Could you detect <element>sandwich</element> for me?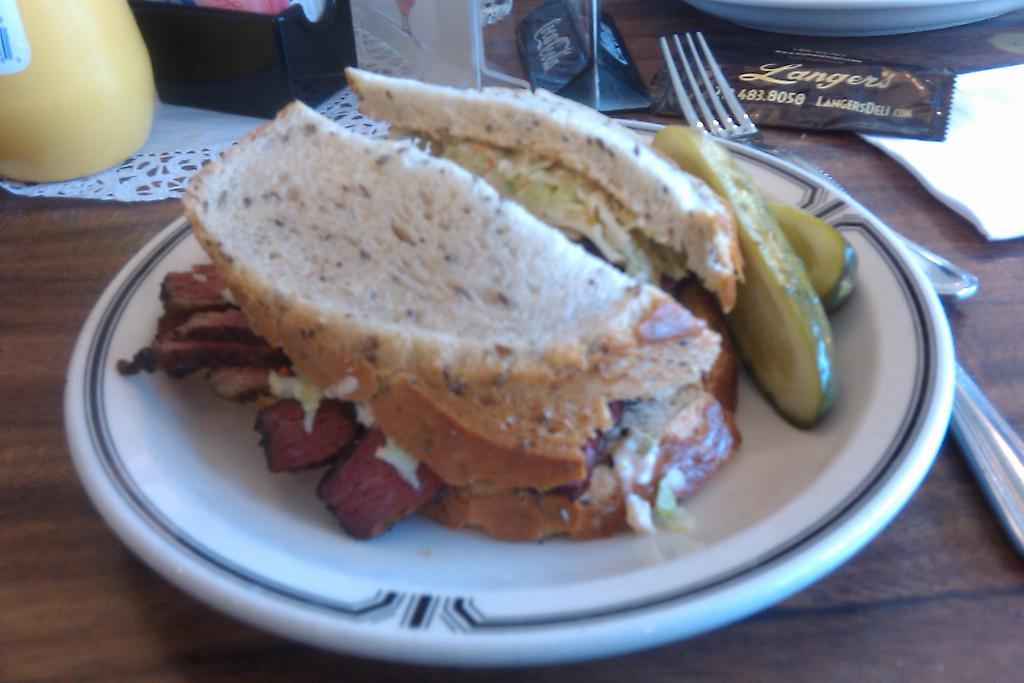
Detection result: <region>170, 64, 743, 543</region>.
